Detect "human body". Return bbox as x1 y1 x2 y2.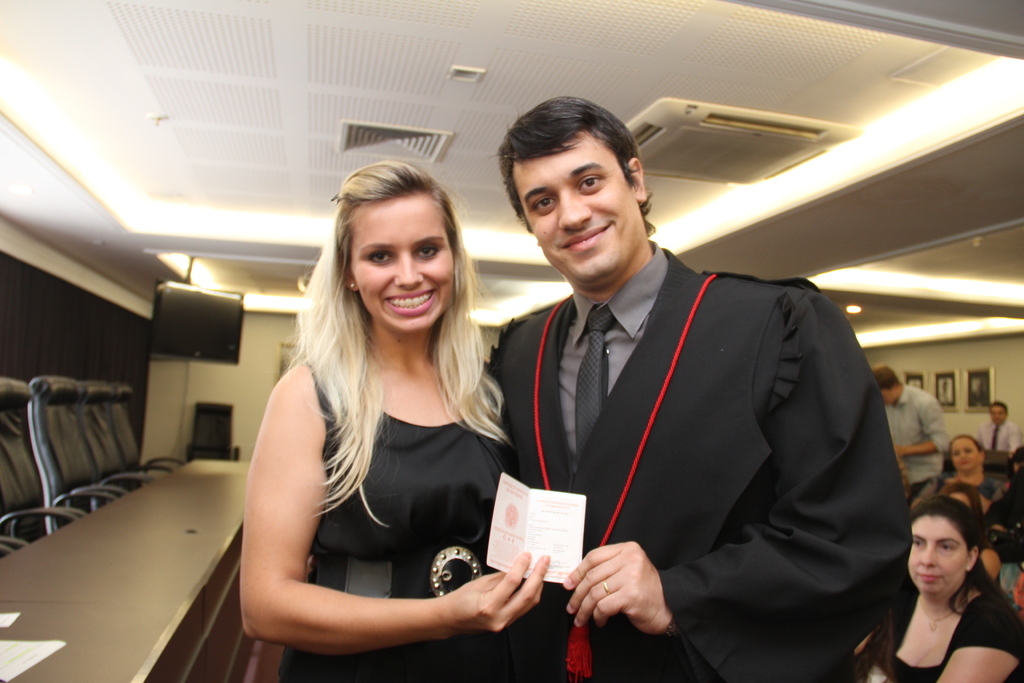
976 400 1018 450.
